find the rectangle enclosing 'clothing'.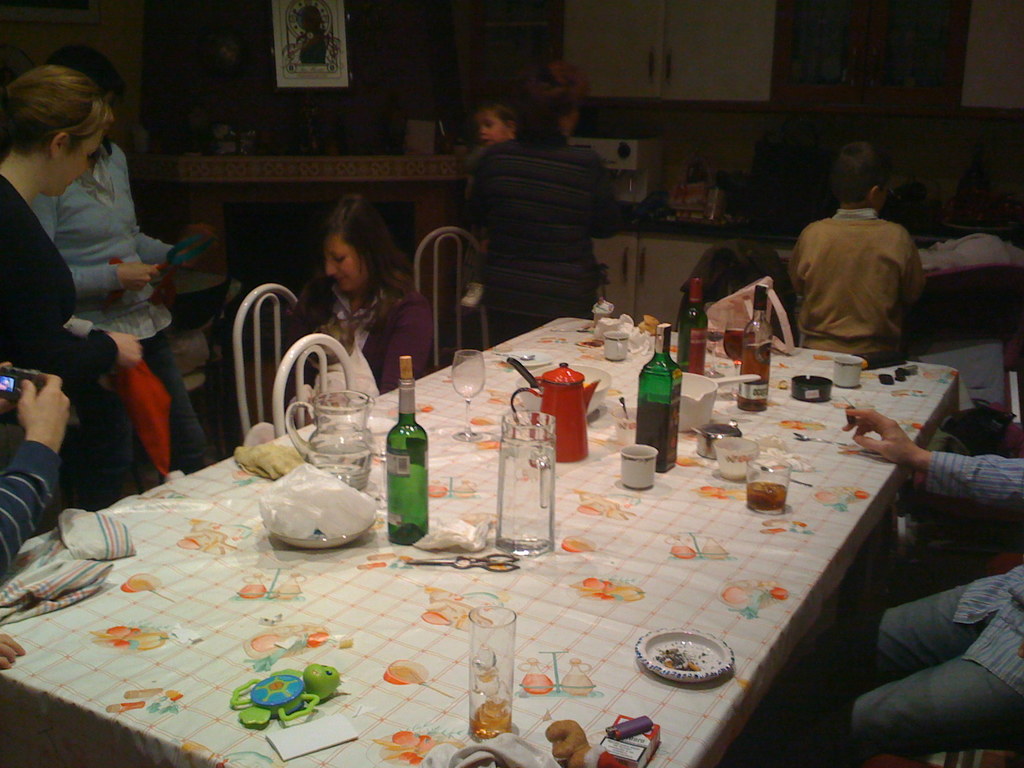
crop(0, 173, 120, 512).
